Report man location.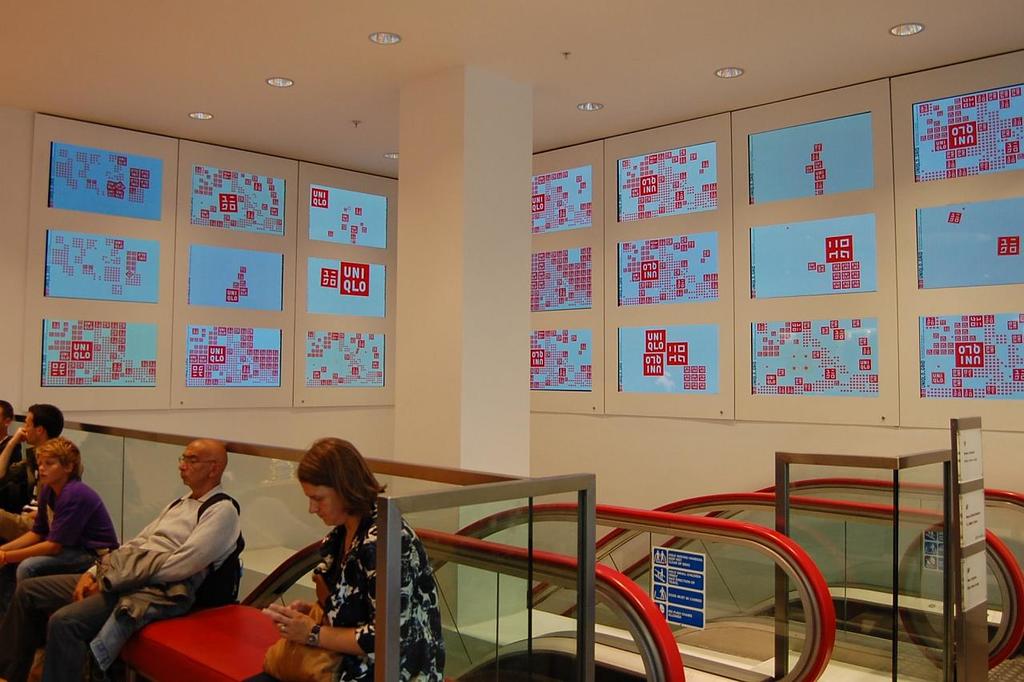
Report: [64,443,250,645].
